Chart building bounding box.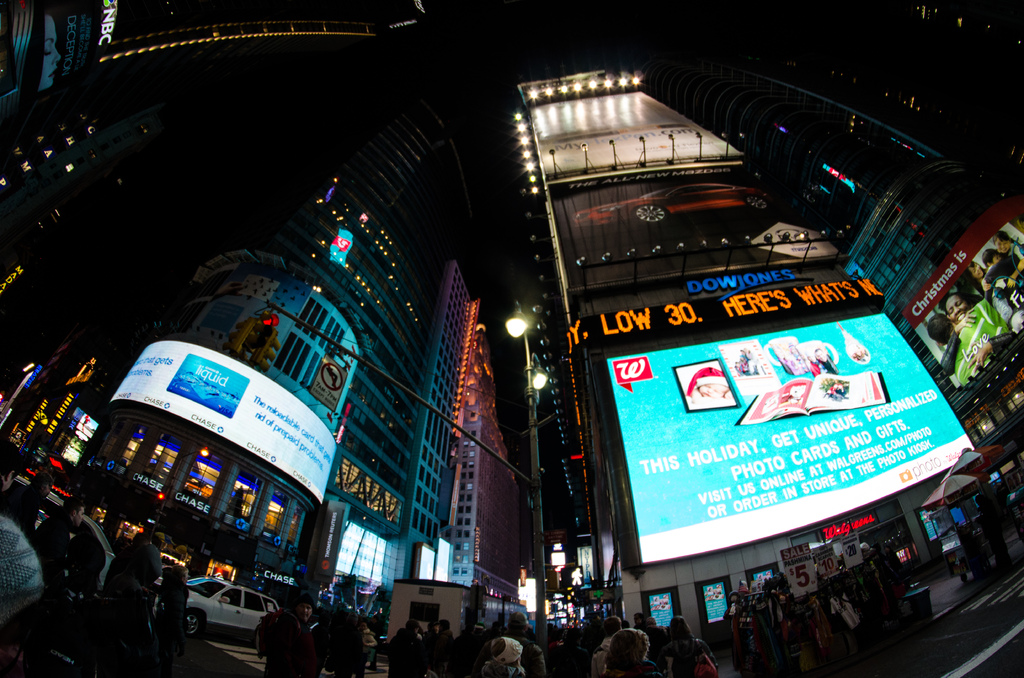
Charted: x1=0, y1=103, x2=530, y2=590.
